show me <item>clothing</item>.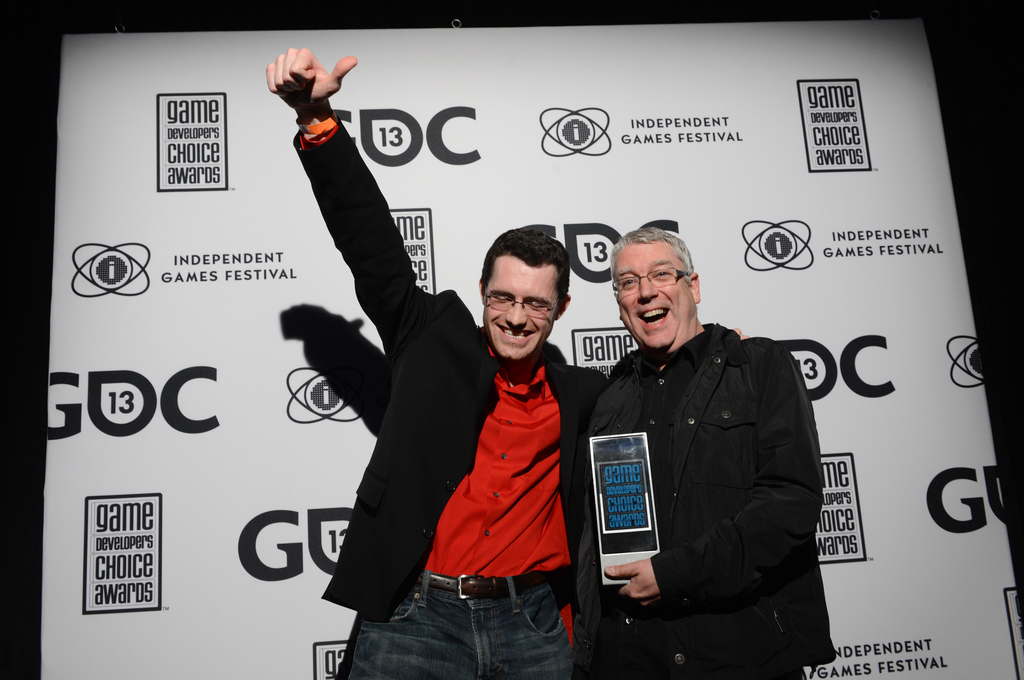
<item>clothing</item> is here: detection(314, 113, 612, 679).
